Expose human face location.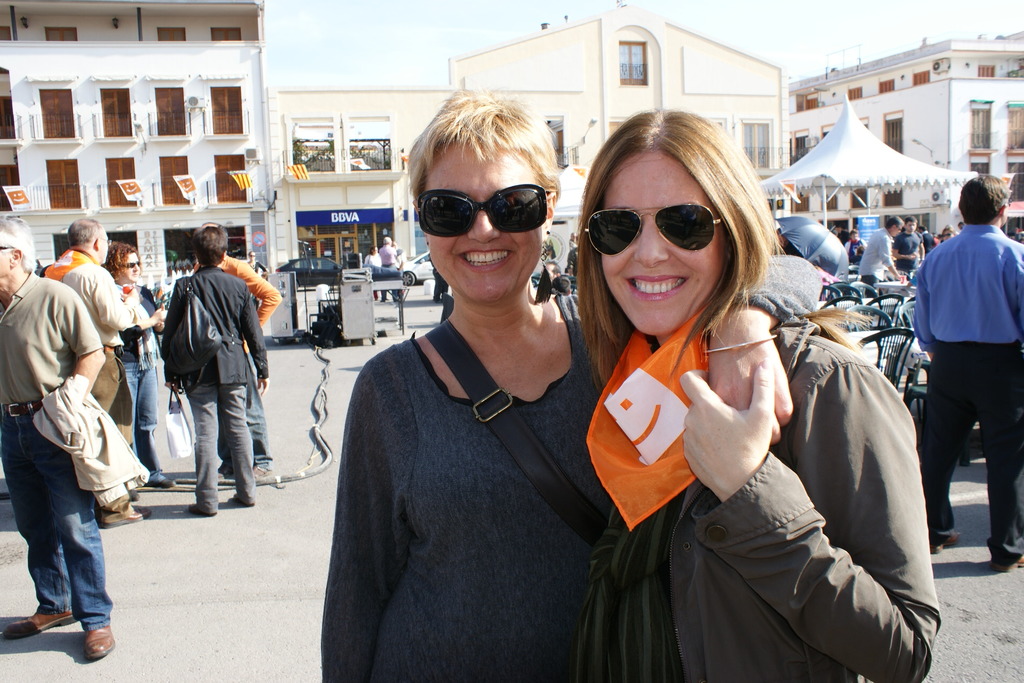
Exposed at Rect(100, 226, 109, 263).
